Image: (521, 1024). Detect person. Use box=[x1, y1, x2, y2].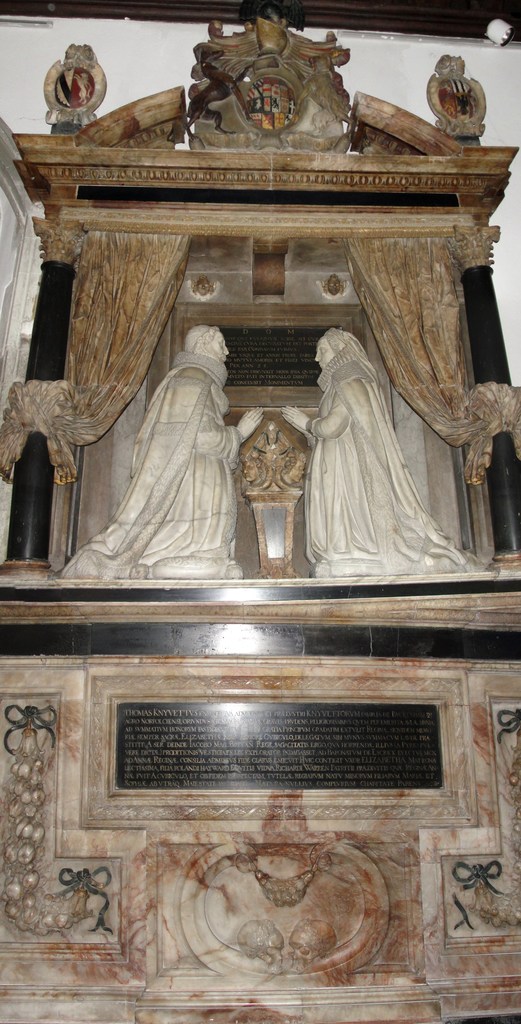
box=[85, 325, 247, 575].
